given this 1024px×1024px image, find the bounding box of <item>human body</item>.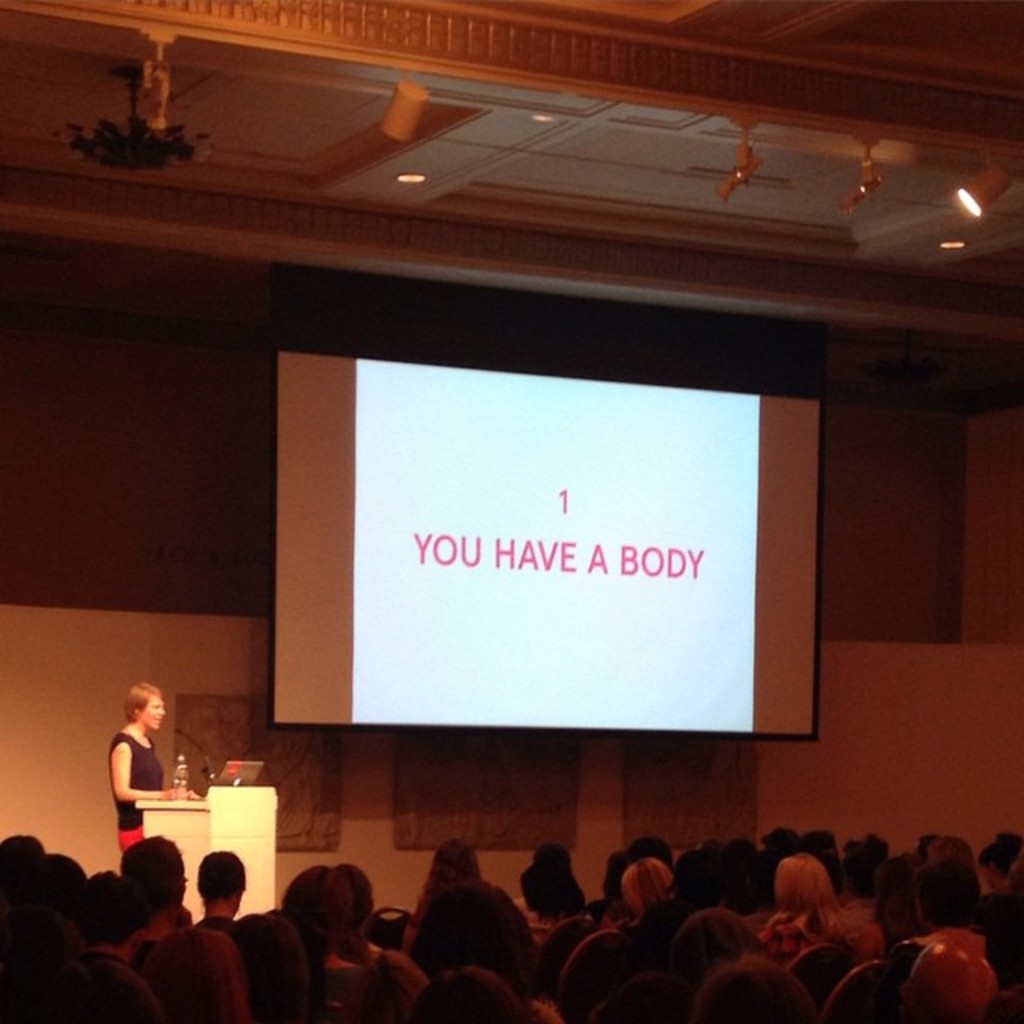
(left=110, top=680, right=205, bottom=858).
